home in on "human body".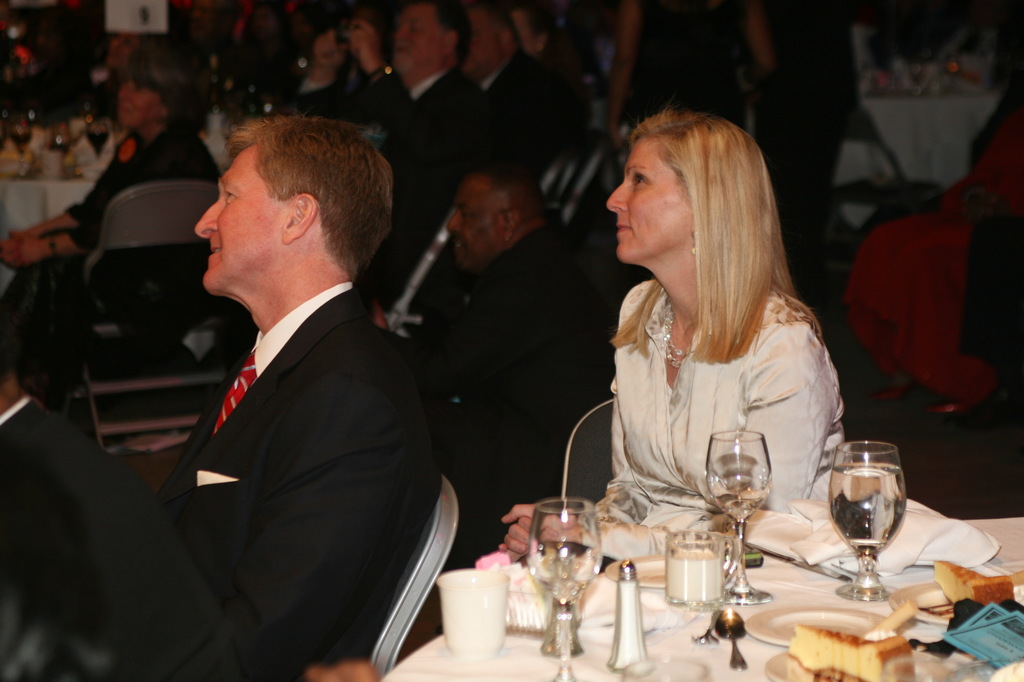
Homed in at x1=493, y1=257, x2=842, y2=566.
